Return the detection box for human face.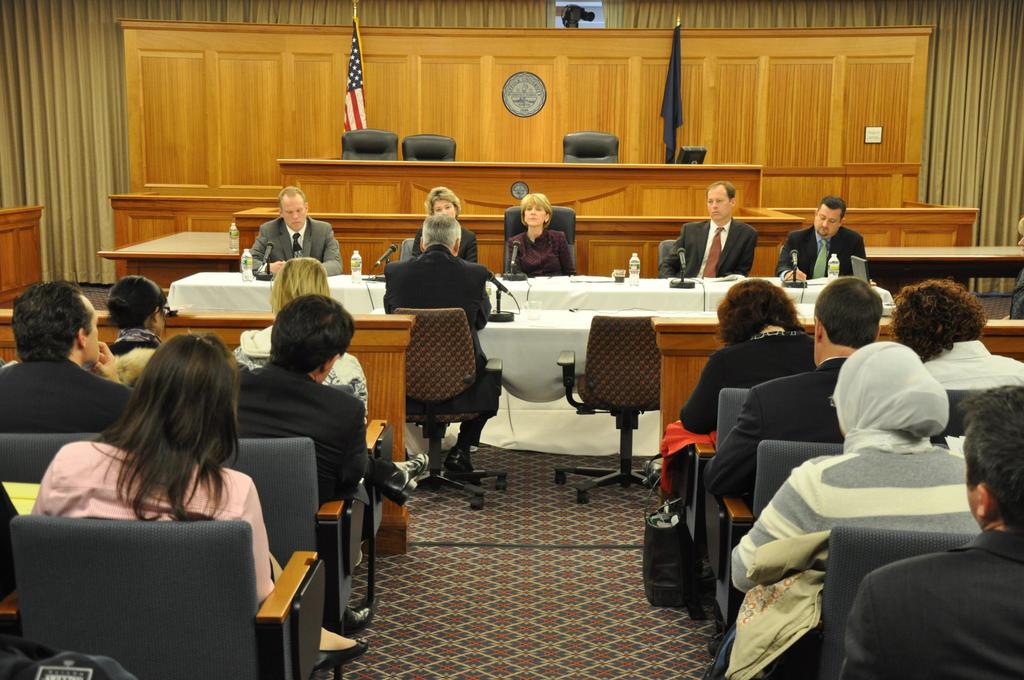
Rect(283, 194, 307, 227).
